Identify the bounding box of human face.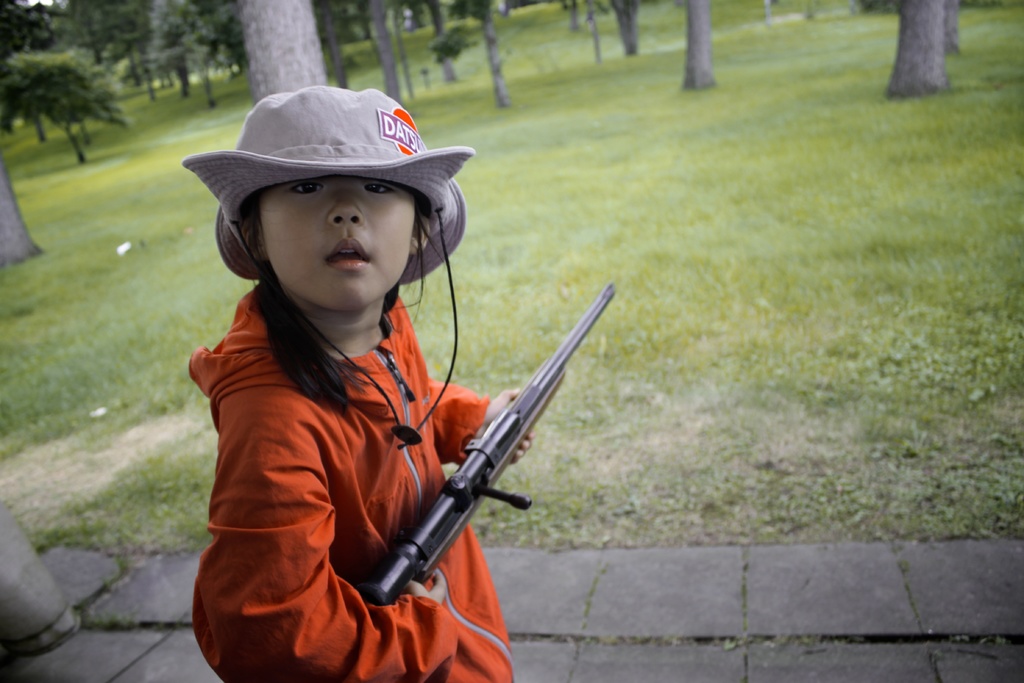
x1=257 y1=175 x2=417 y2=304.
